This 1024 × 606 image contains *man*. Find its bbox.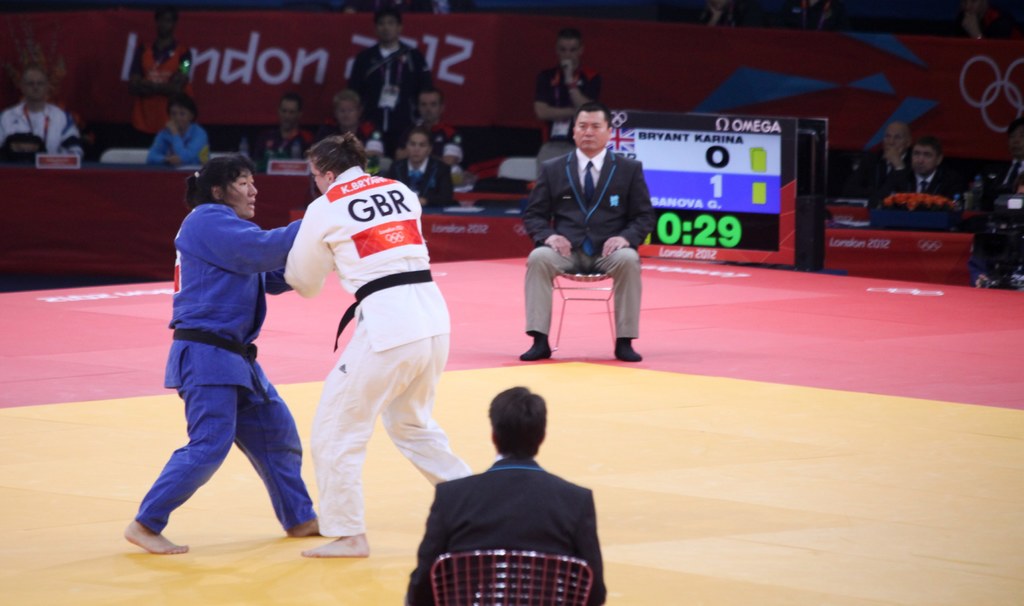
box(413, 85, 469, 186).
